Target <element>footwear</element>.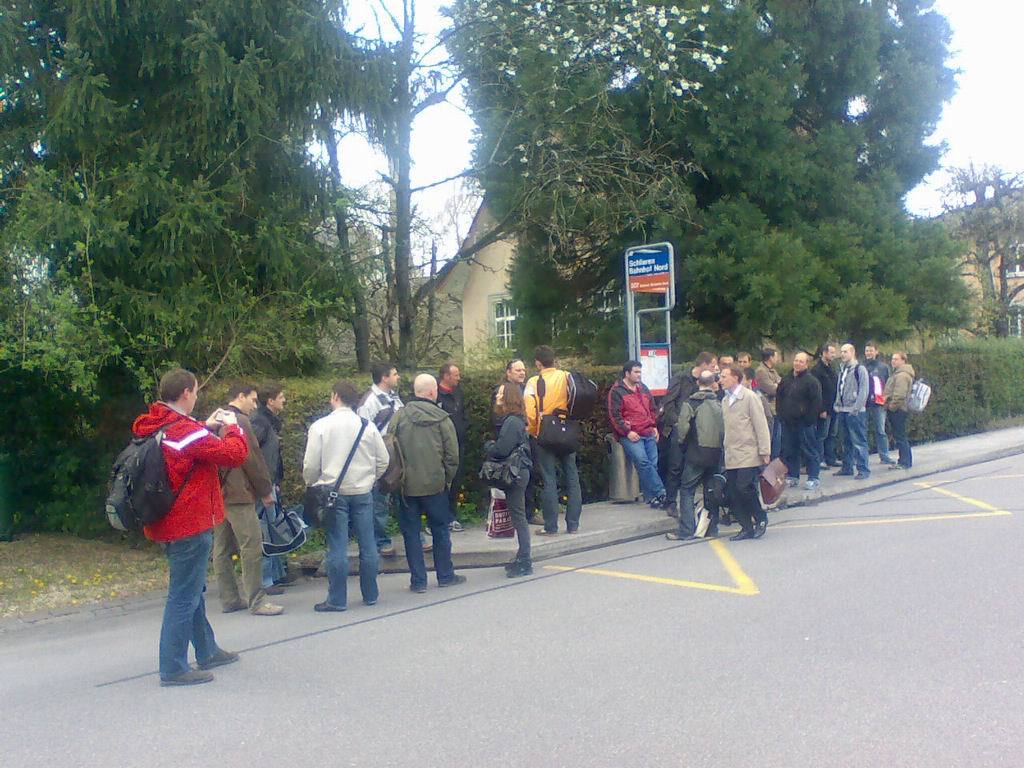
Target region: Rect(452, 519, 467, 532).
